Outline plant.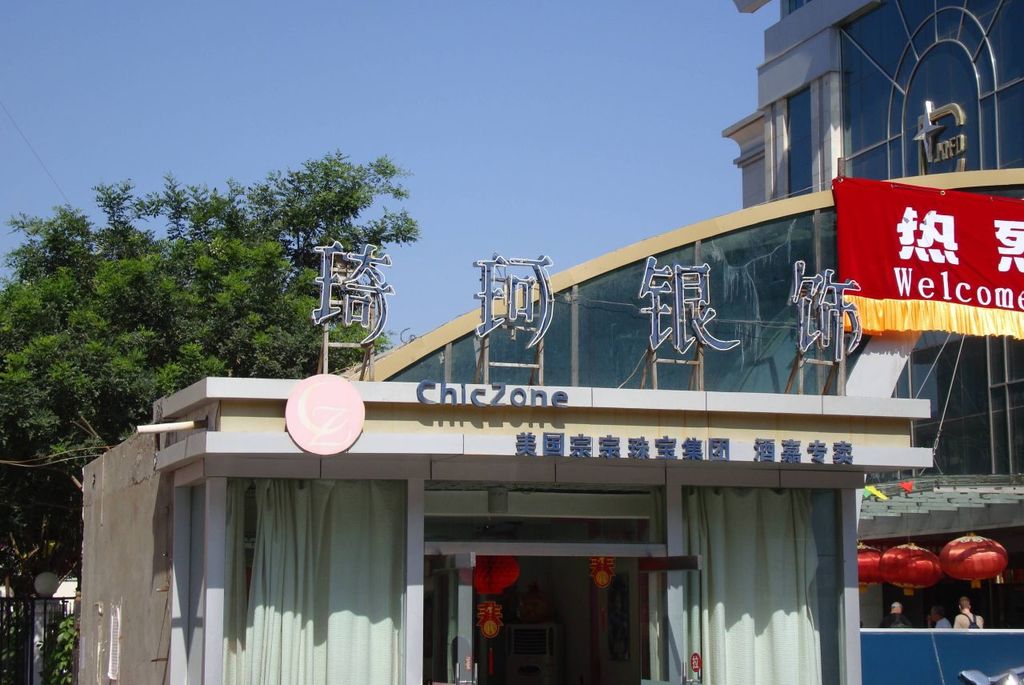
Outline: BBox(0, 163, 750, 684).
